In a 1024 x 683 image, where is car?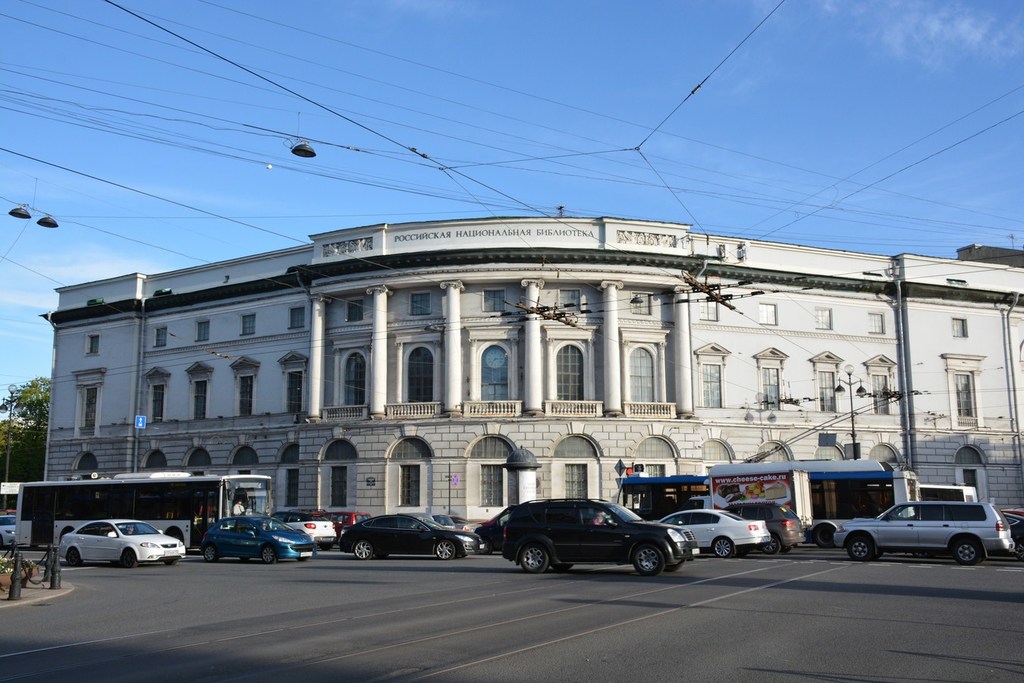
833 499 1019 556.
